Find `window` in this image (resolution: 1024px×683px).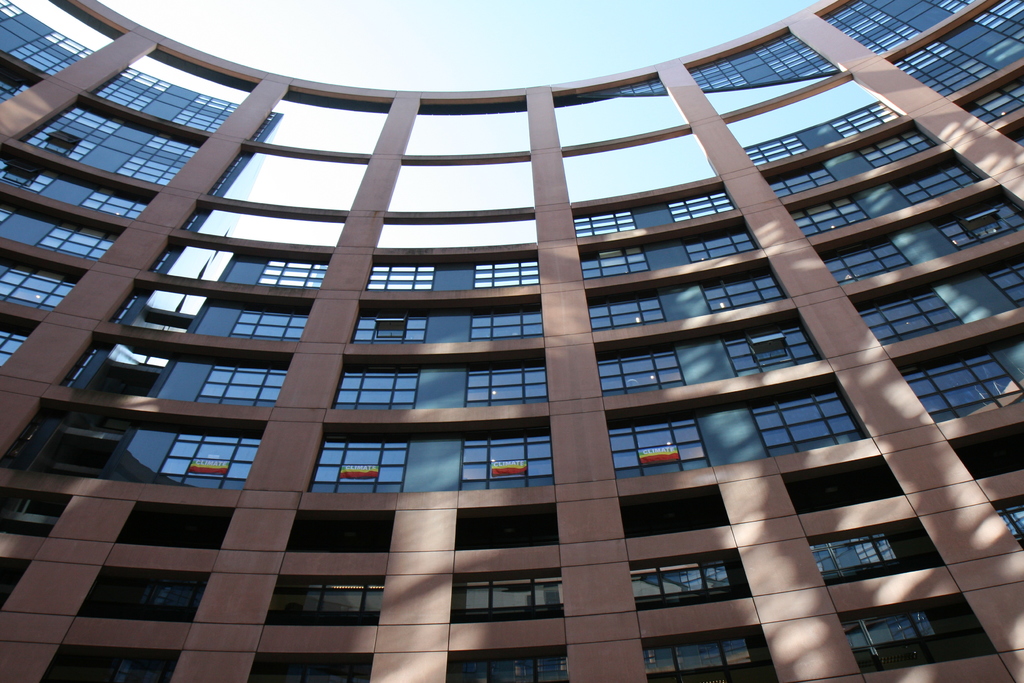
x1=193, y1=365, x2=287, y2=413.
